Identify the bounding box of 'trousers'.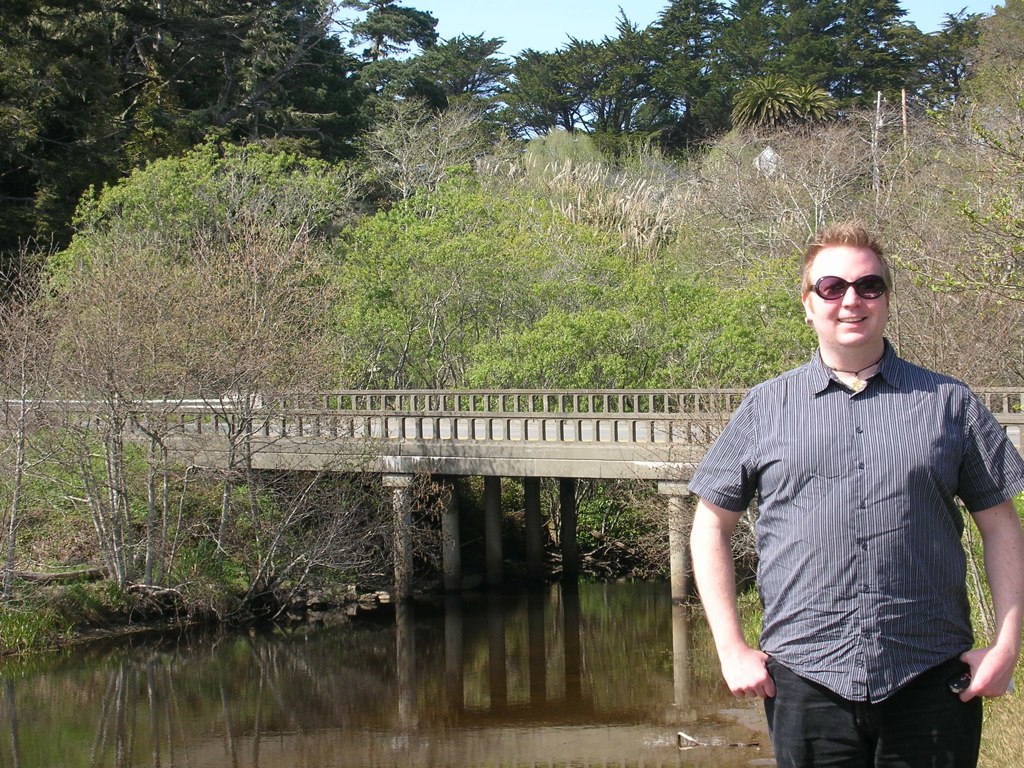
(left=736, top=646, right=984, bottom=750).
